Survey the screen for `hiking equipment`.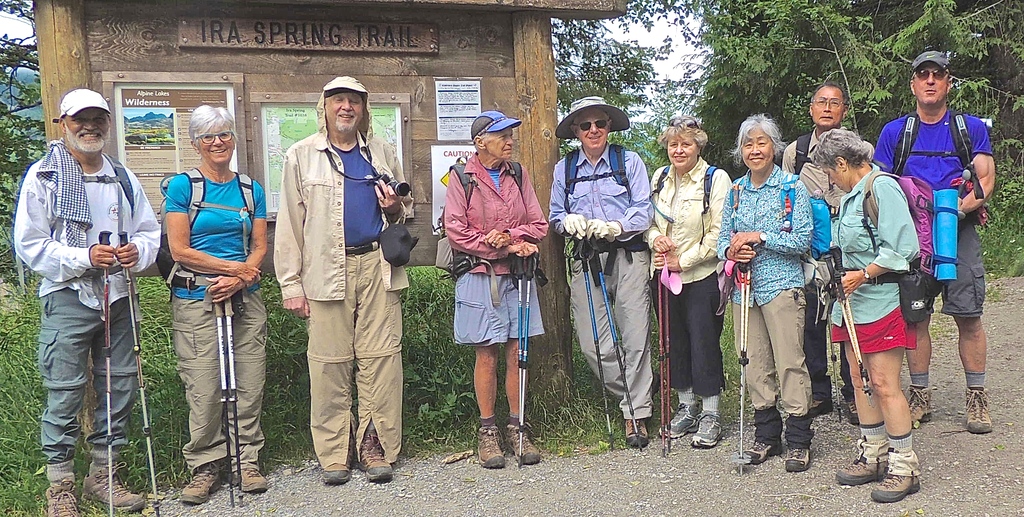
Survey found: [x1=110, y1=226, x2=161, y2=516].
